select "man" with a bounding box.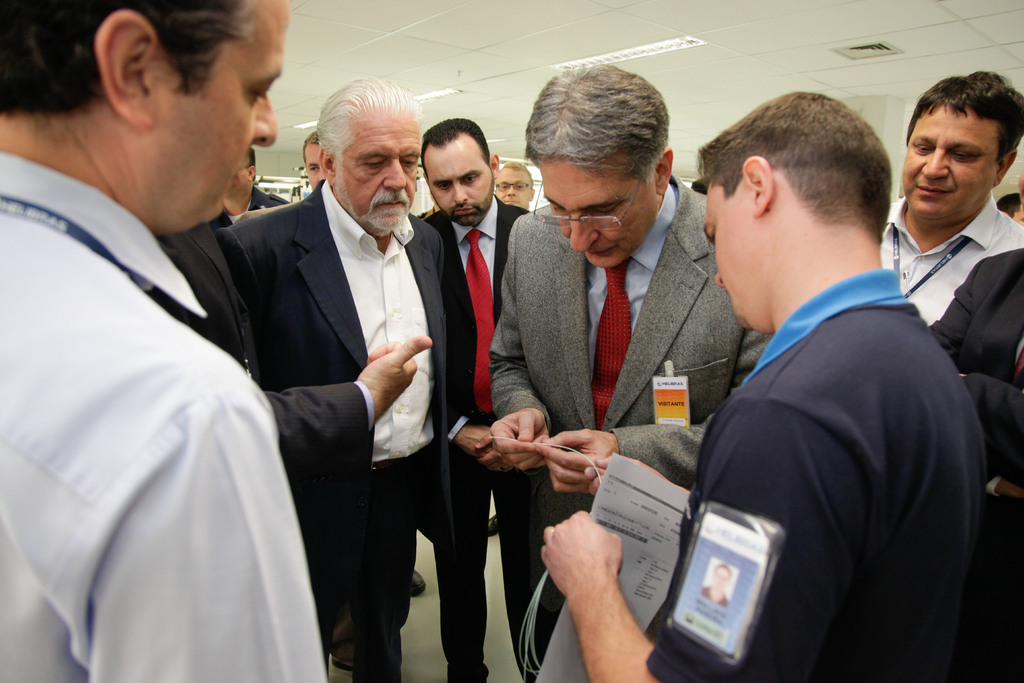
pyautogui.locateOnScreen(202, 81, 465, 660).
